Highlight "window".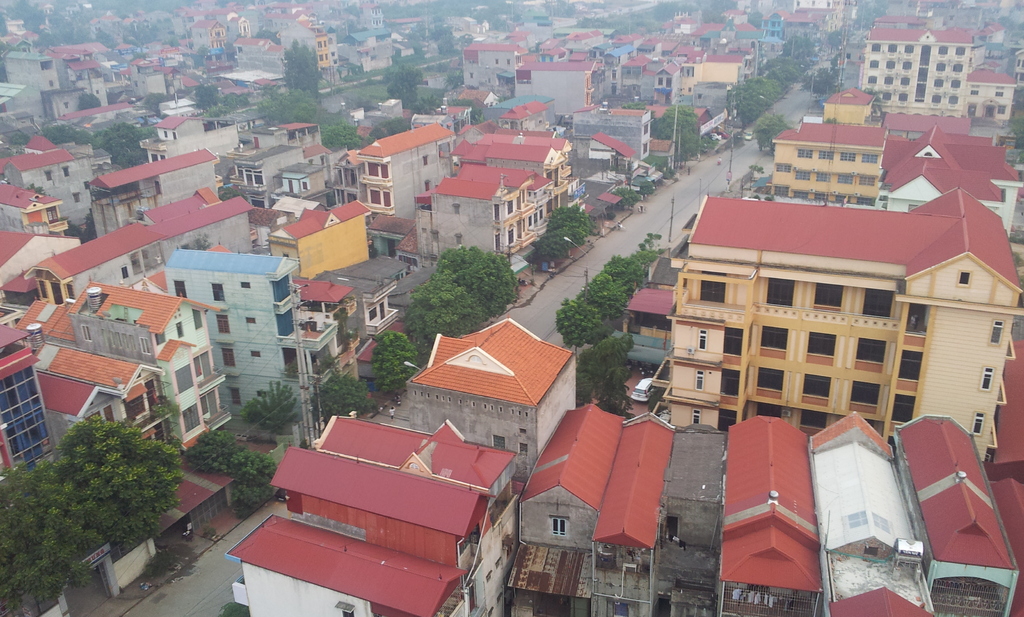
Highlighted region: x1=175 y1=366 x2=193 y2=395.
